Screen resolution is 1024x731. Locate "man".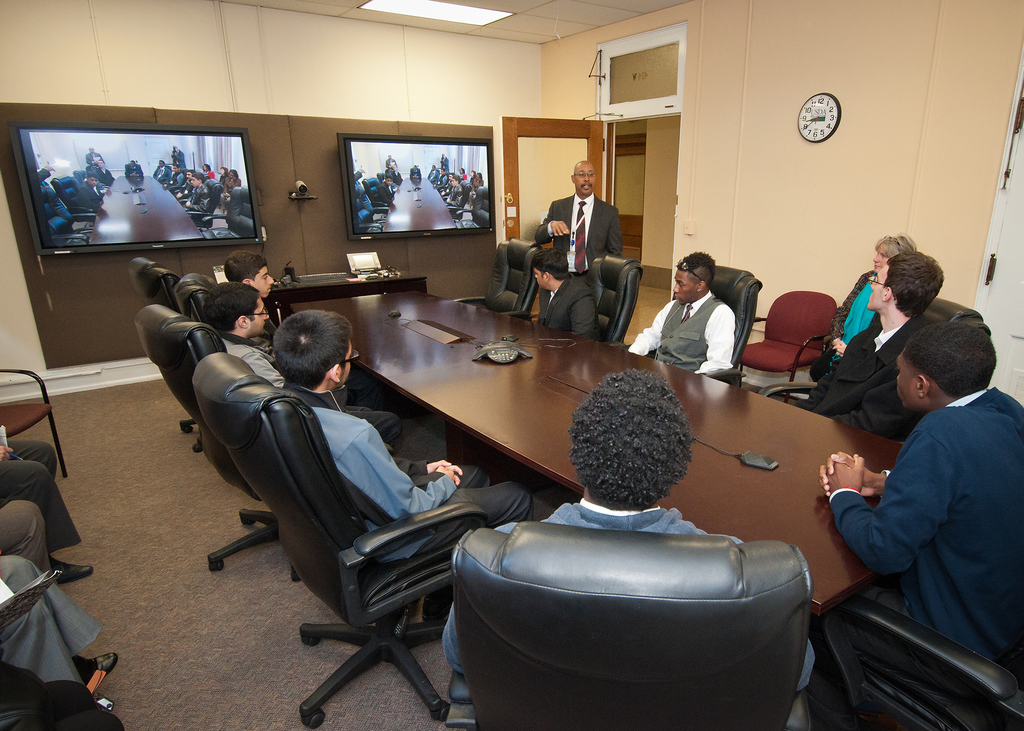
[532, 250, 614, 344].
